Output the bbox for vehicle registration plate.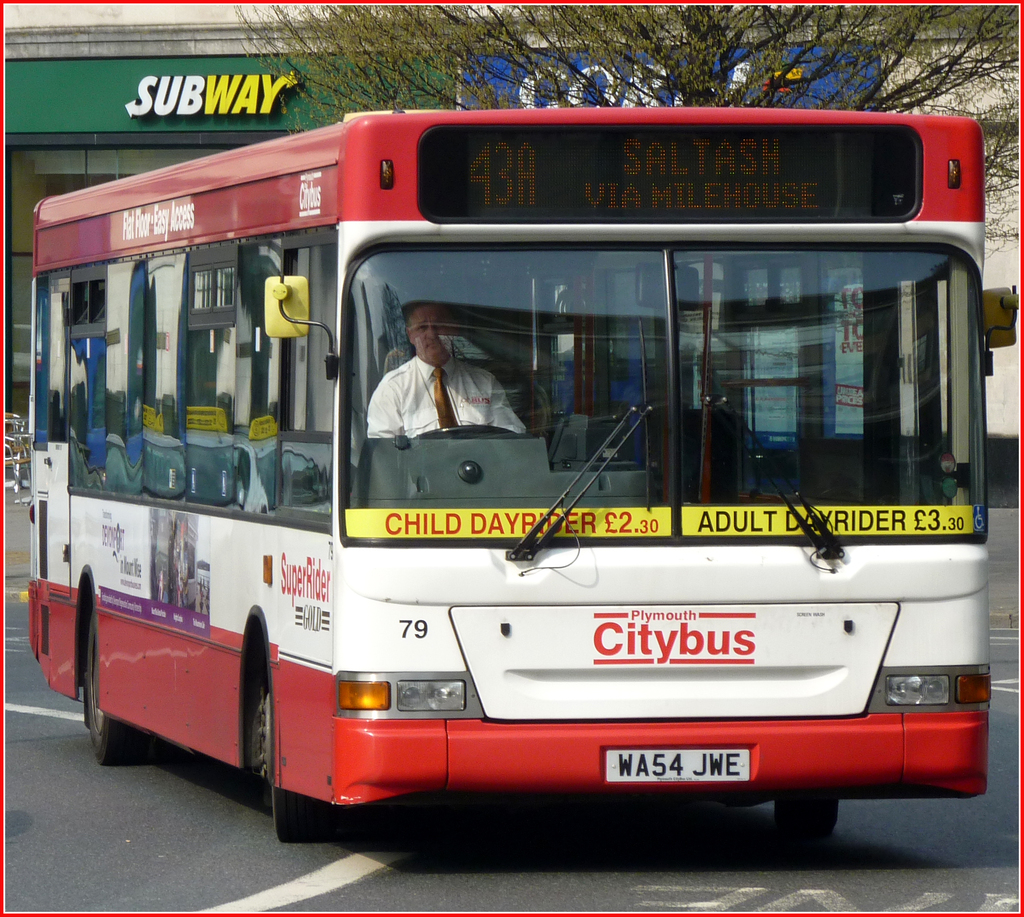
599,749,745,783.
